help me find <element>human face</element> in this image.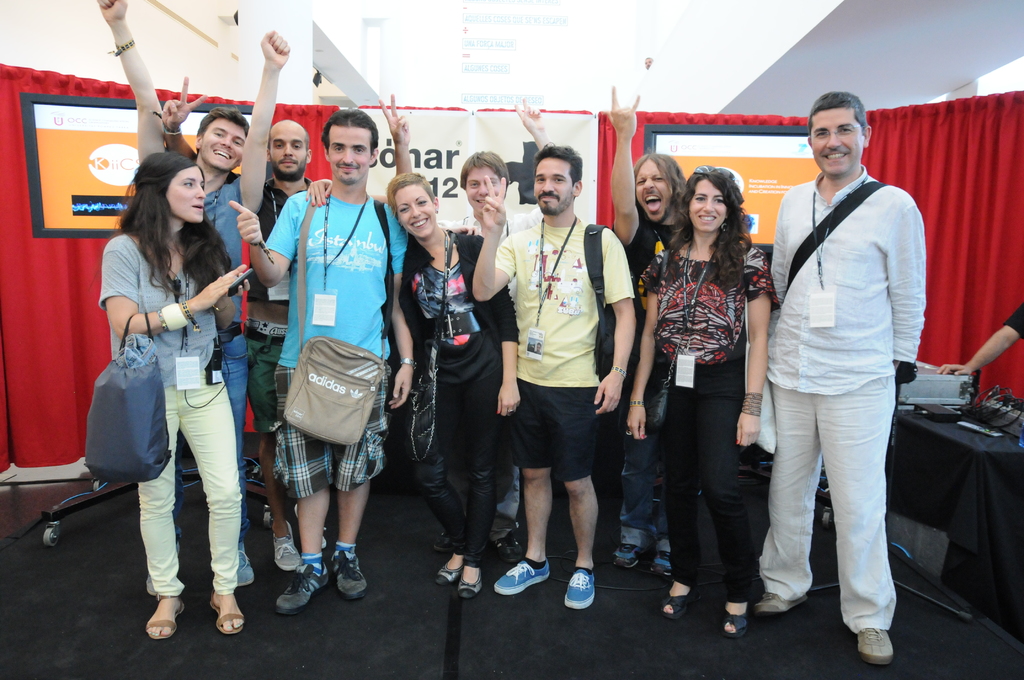
Found it: (x1=532, y1=156, x2=573, y2=216).
